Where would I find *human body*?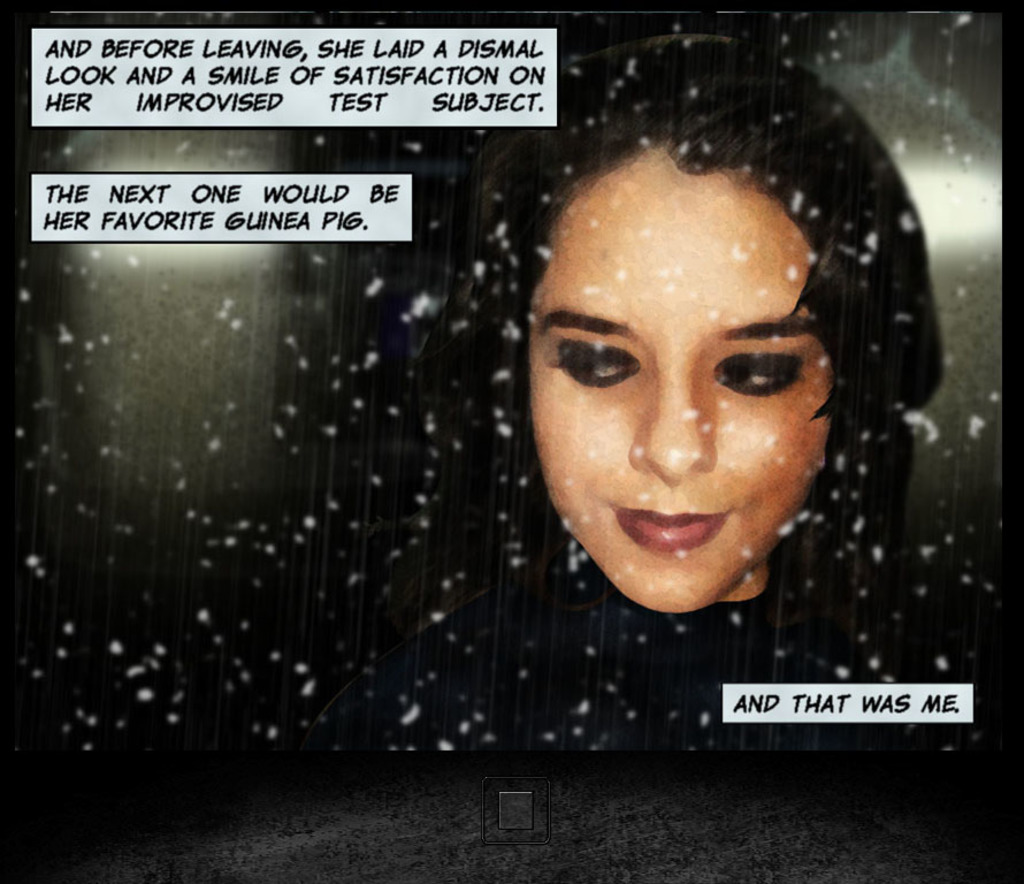
At (x1=459, y1=41, x2=942, y2=764).
